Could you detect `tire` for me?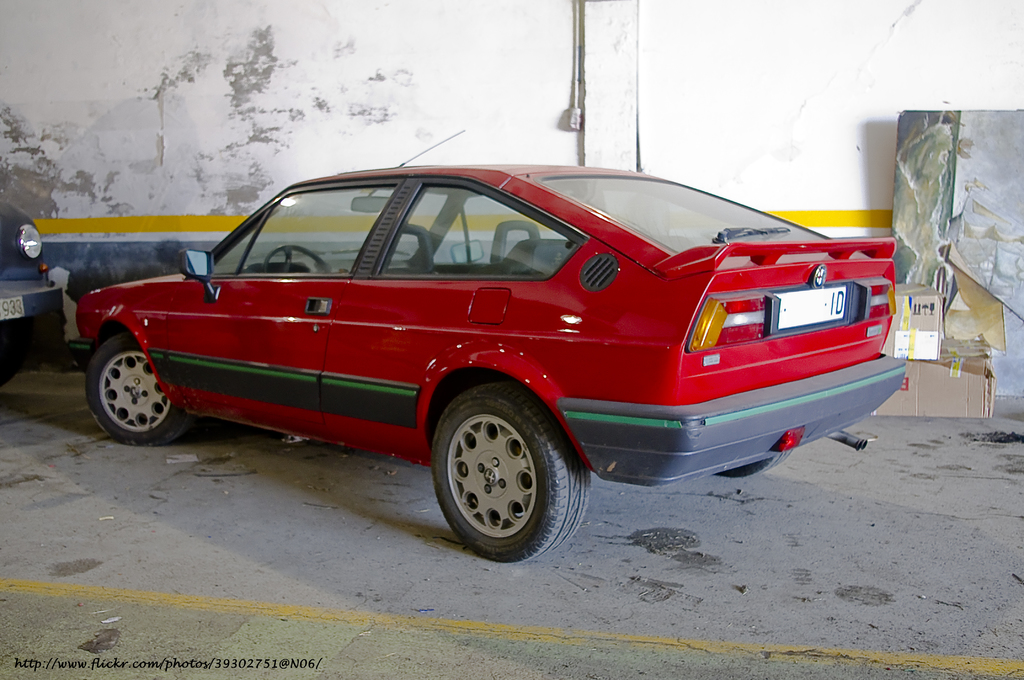
Detection result: 86:327:196:448.
